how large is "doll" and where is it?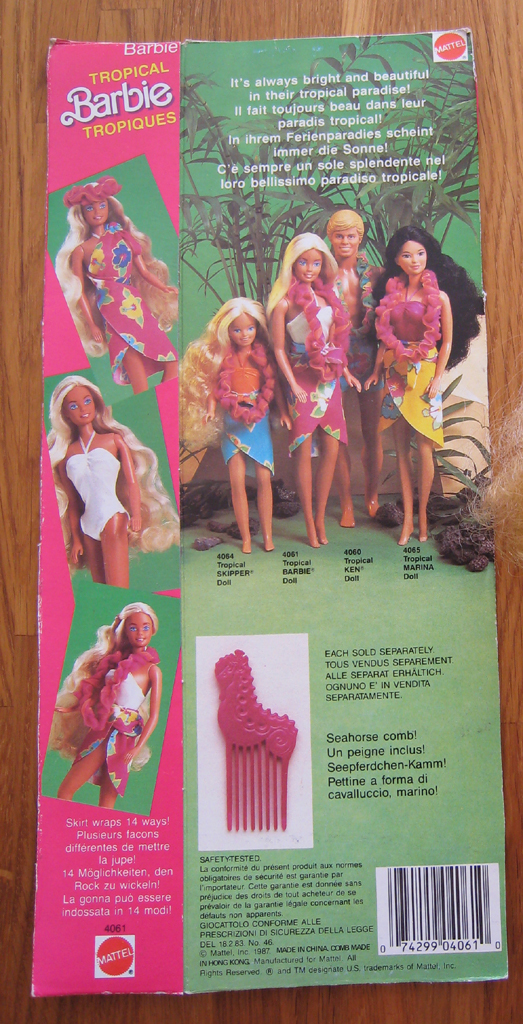
Bounding box: BBox(178, 304, 272, 552).
